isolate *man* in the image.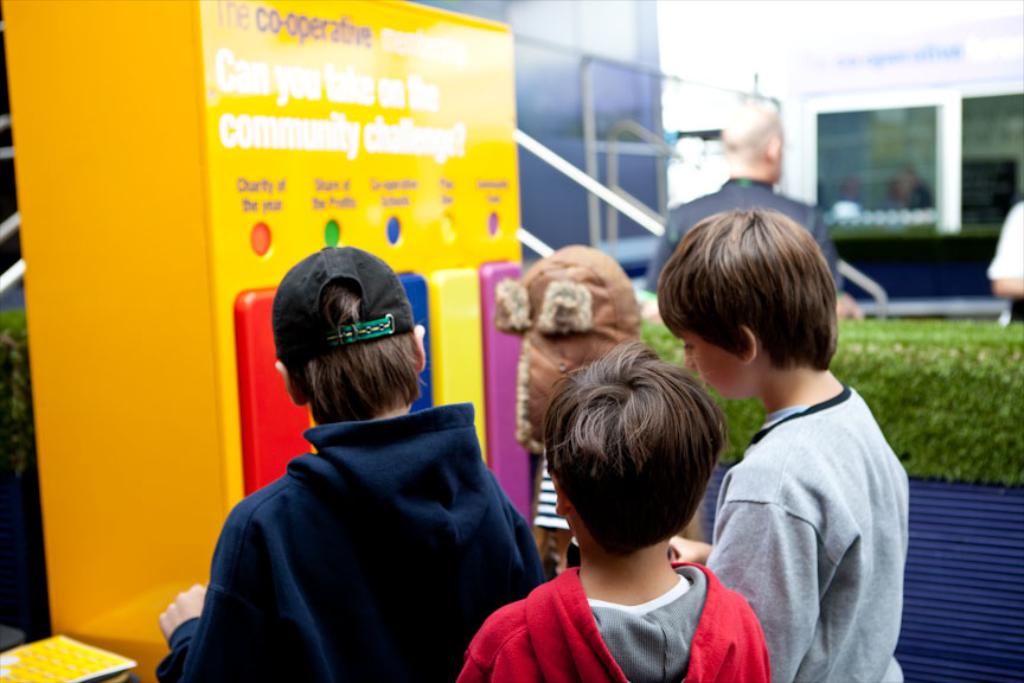
Isolated region: crop(642, 100, 870, 314).
